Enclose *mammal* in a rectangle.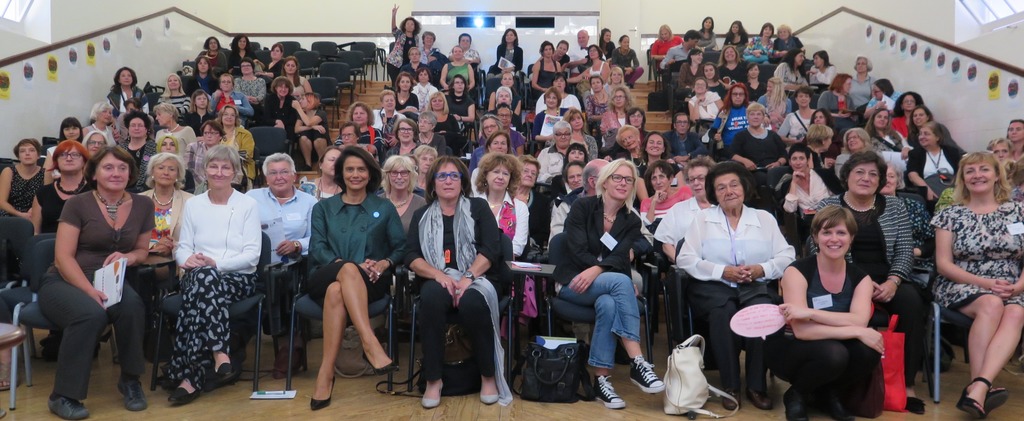
(391,72,424,122).
